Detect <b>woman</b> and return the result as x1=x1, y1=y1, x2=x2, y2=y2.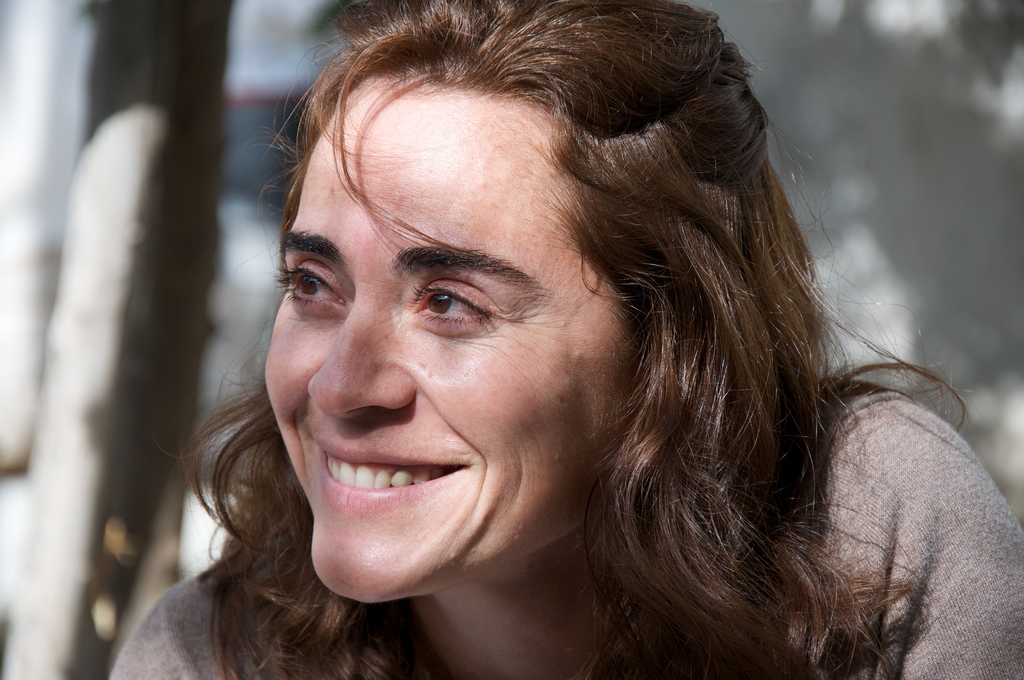
x1=166, y1=9, x2=1007, y2=679.
